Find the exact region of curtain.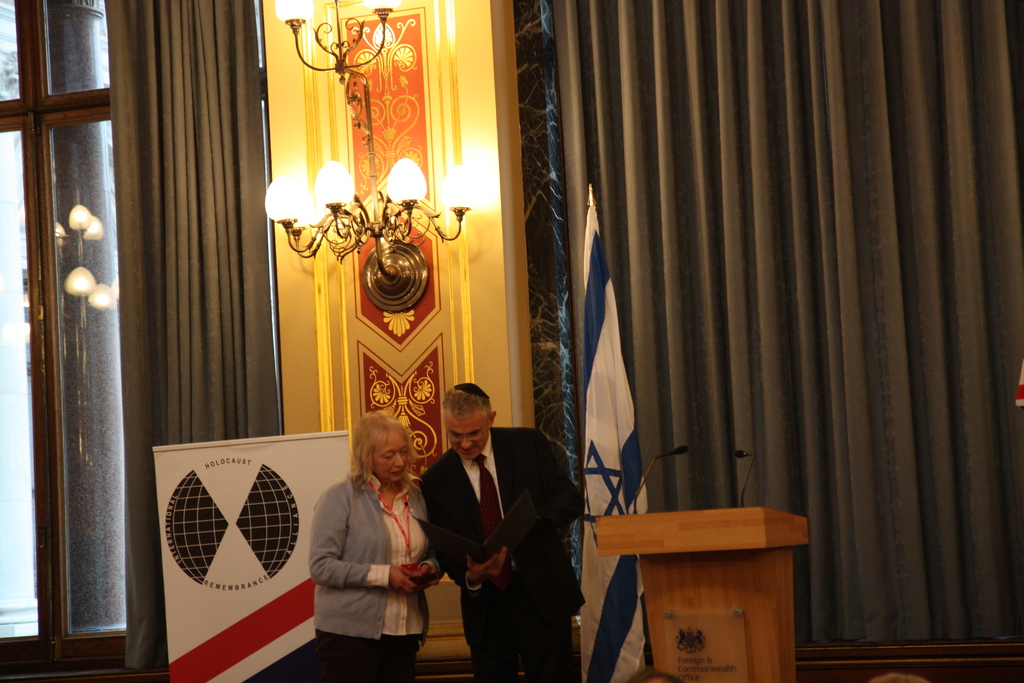
Exact region: select_region(564, 0, 1023, 649).
